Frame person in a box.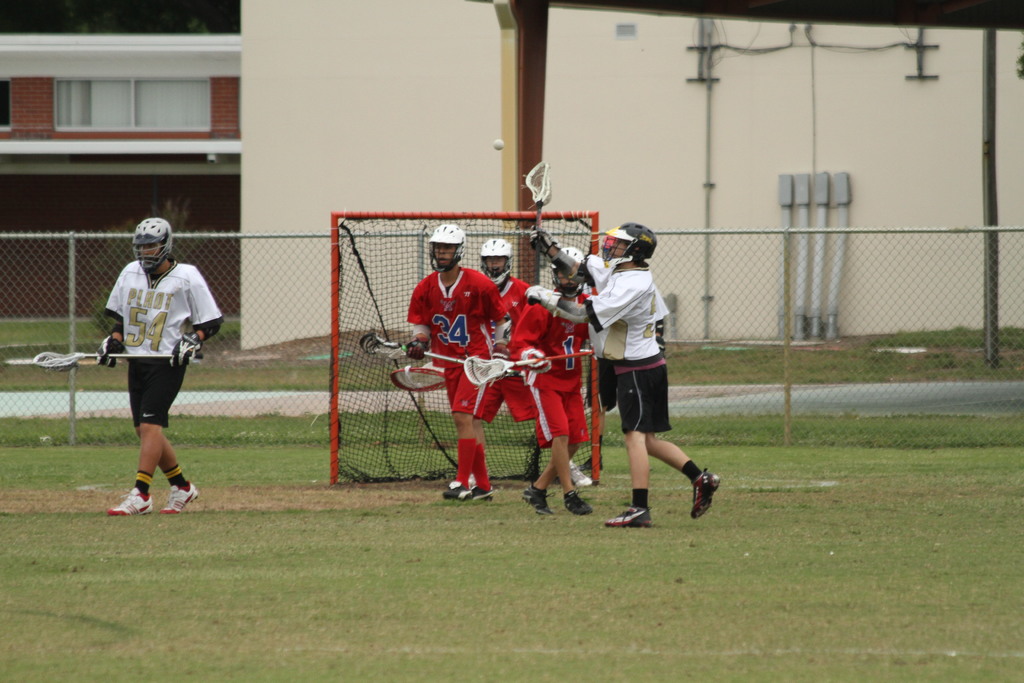
detection(485, 242, 522, 497).
